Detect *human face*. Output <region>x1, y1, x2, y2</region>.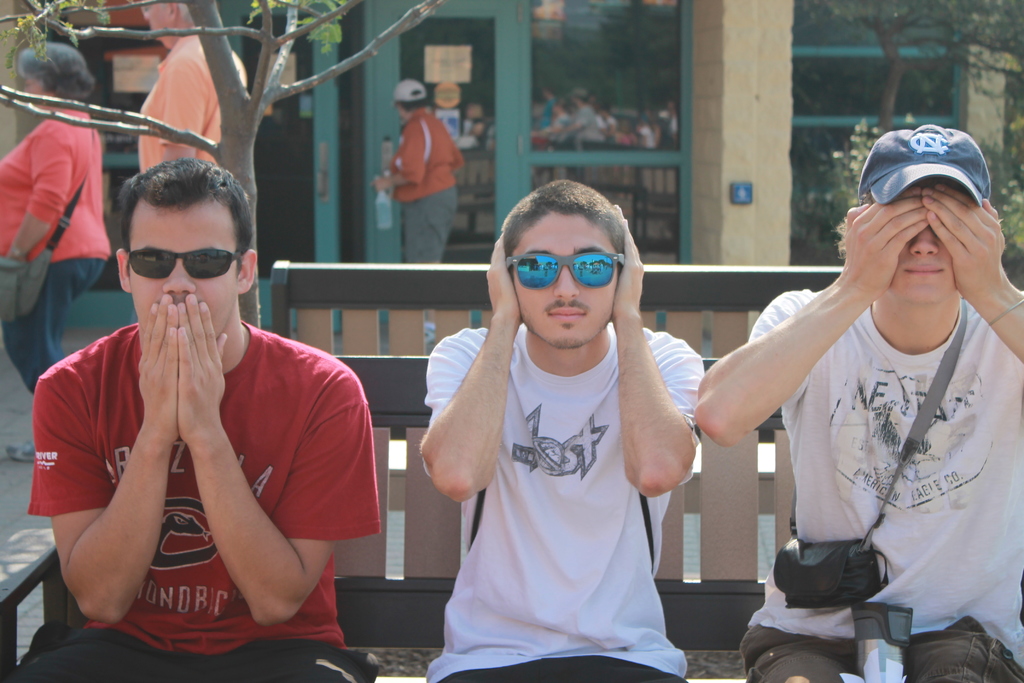
<region>132, 205, 244, 336</region>.
